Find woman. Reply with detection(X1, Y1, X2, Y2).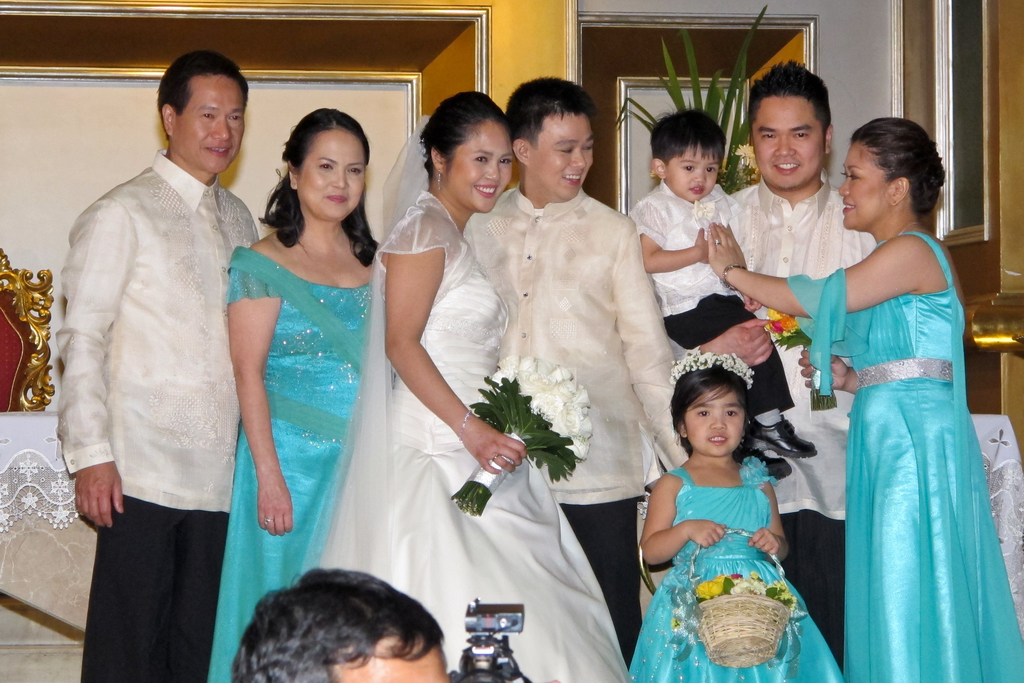
detection(703, 113, 1023, 682).
